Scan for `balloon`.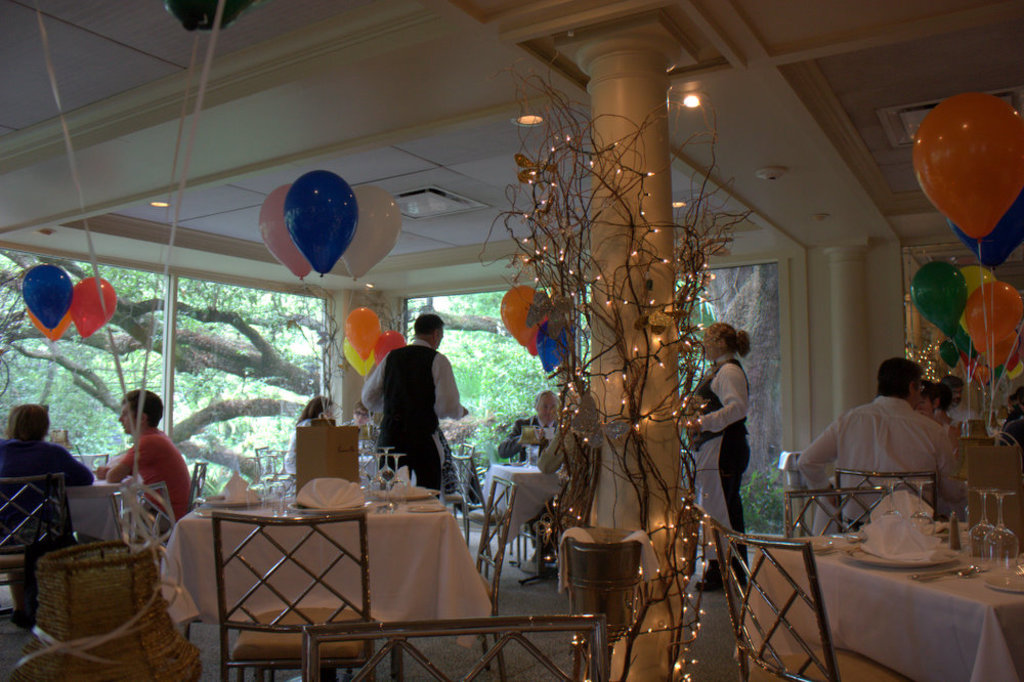
Scan result: <region>910, 261, 967, 337</region>.
